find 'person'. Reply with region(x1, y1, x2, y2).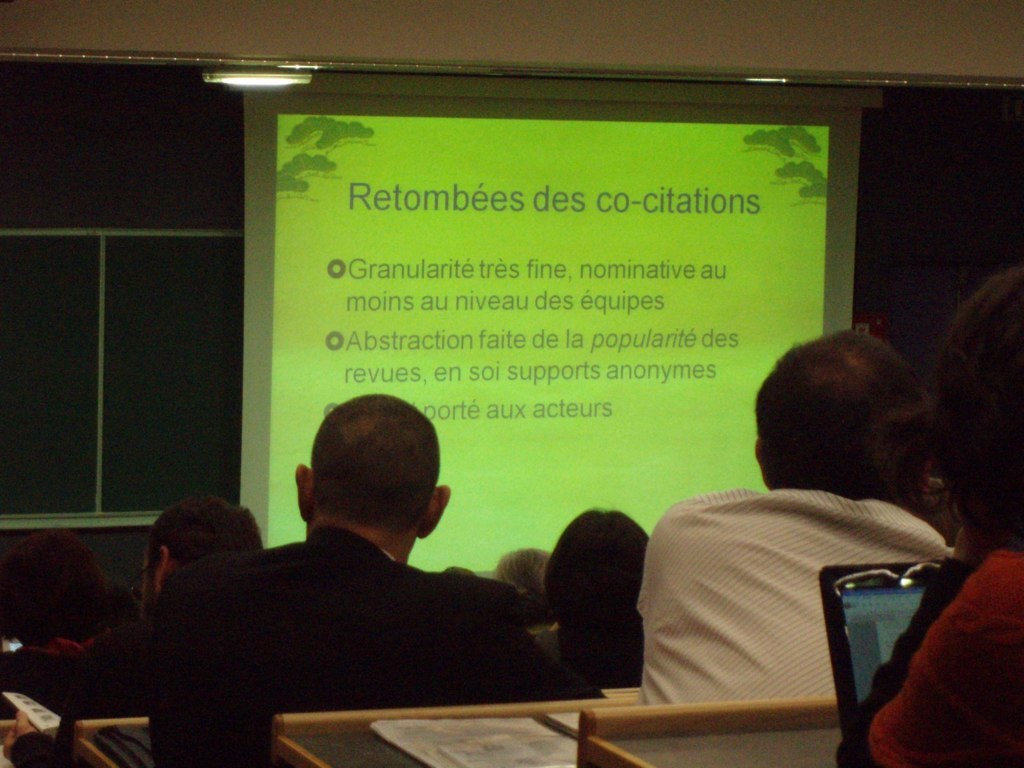
region(75, 489, 259, 671).
